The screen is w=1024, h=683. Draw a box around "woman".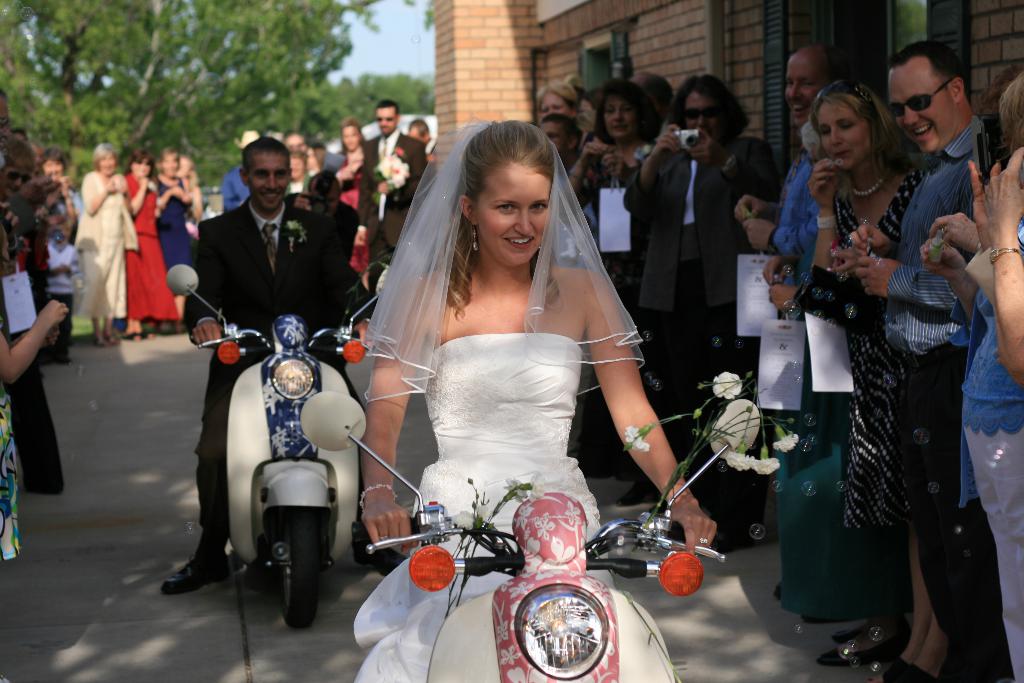
crop(536, 80, 593, 150).
